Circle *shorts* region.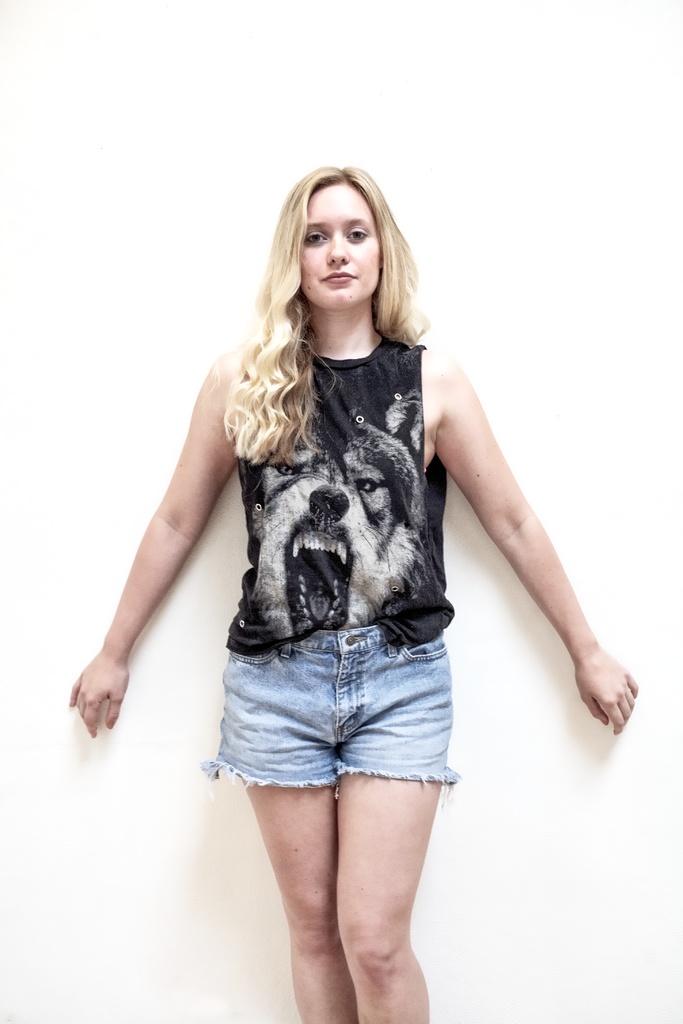
Region: select_region(192, 621, 504, 828).
